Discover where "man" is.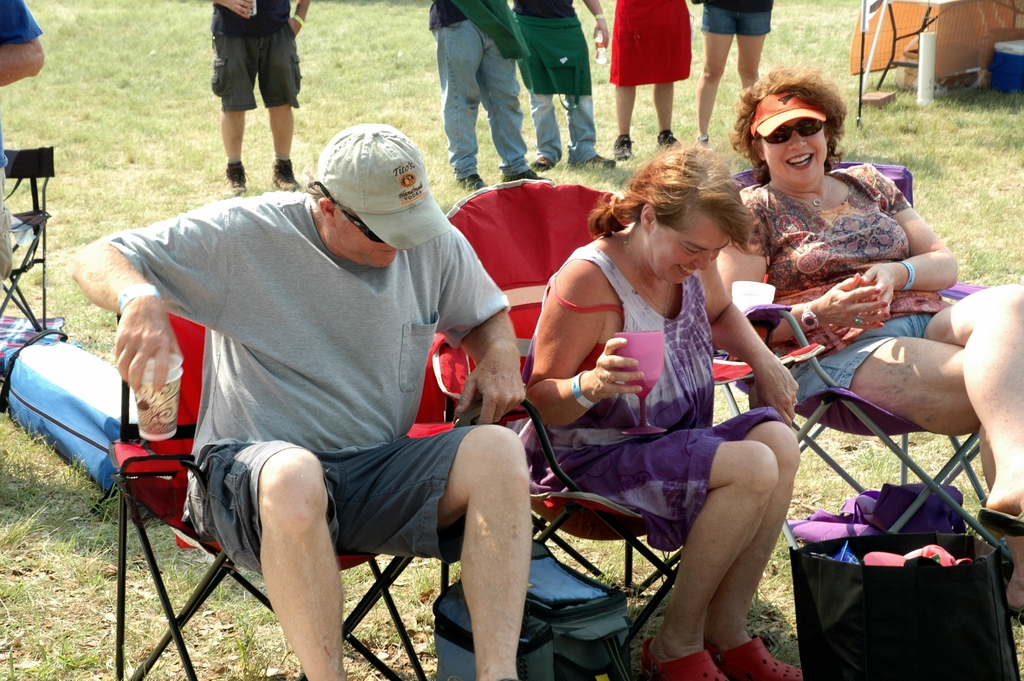
Discovered at <bbox>0, 0, 44, 283</bbox>.
